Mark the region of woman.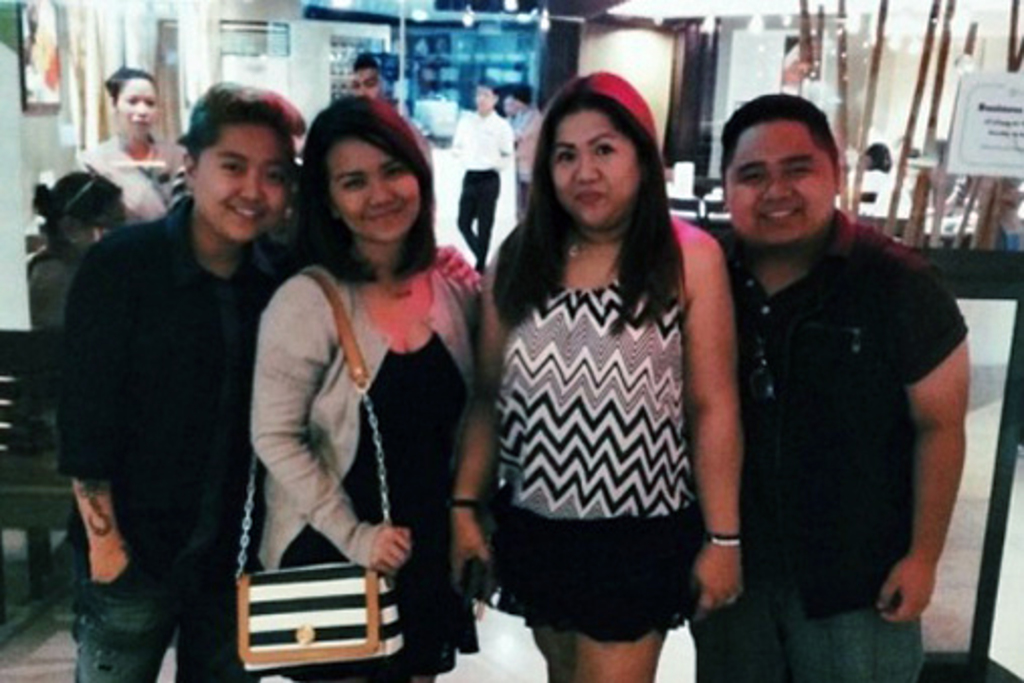
Region: bbox(230, 105, 473, 675).
